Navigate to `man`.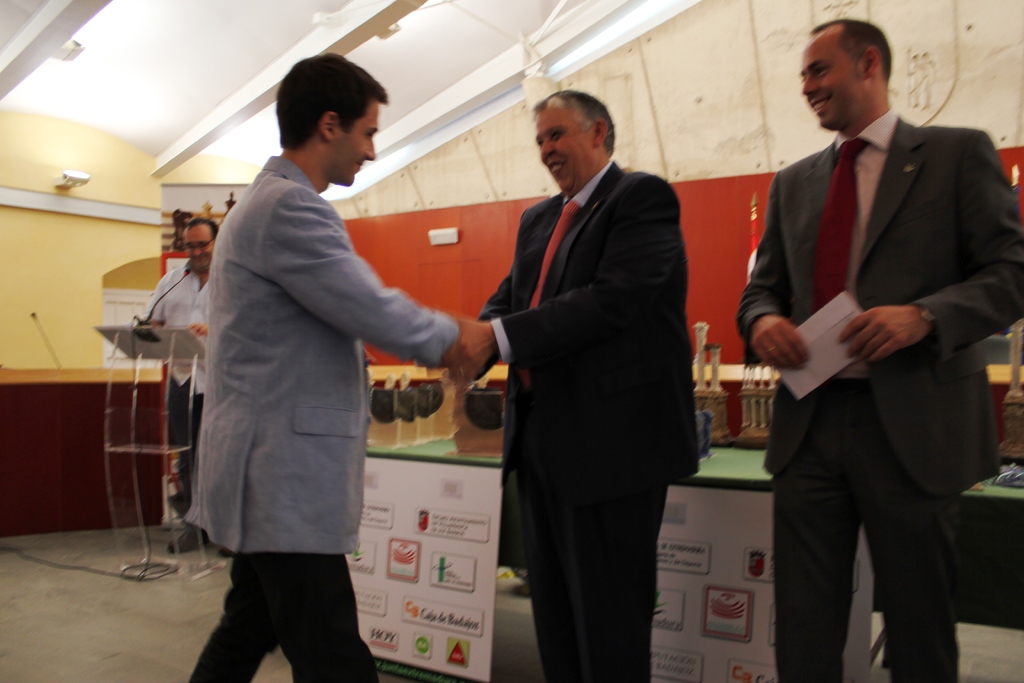
Navigation target: crop(441, 88, 702, 682).
